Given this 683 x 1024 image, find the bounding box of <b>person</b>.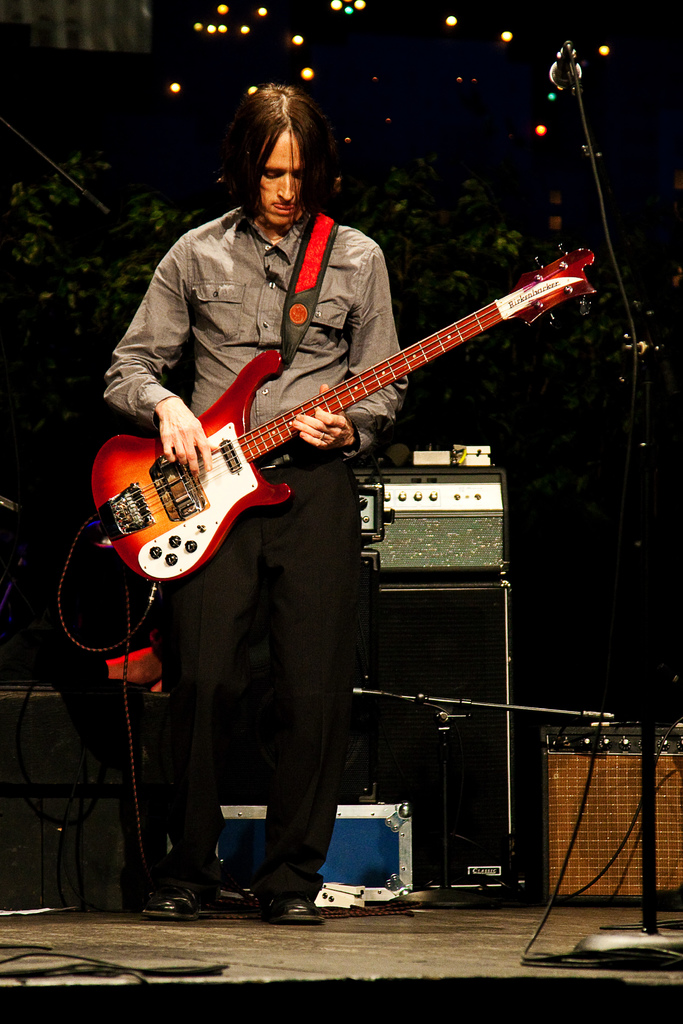
103:79:407:924.
